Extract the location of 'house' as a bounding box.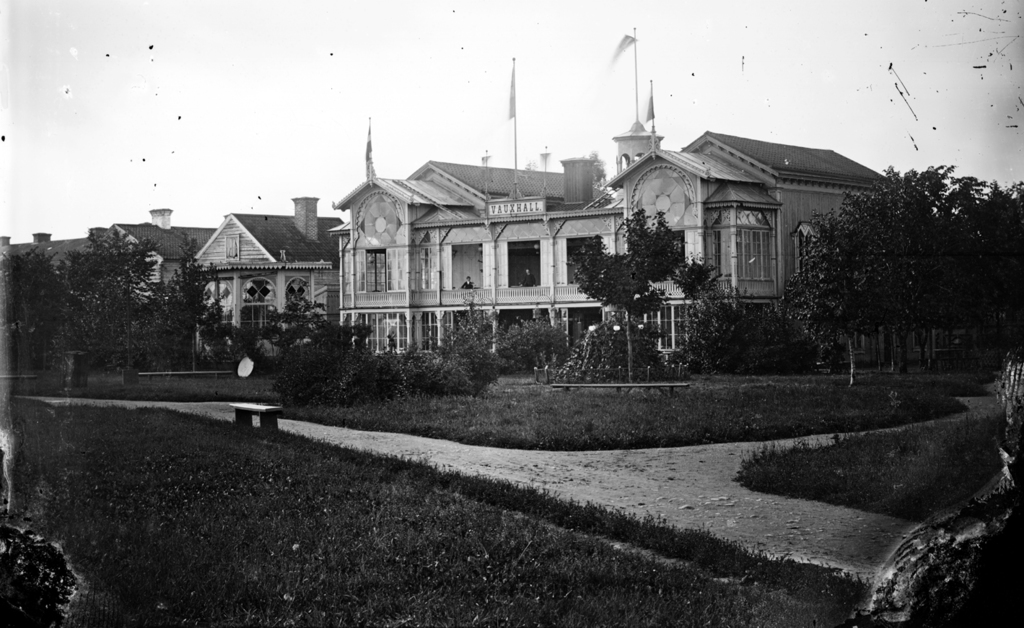
{"left": 359, "top": 97, "right": 824, "bottom": 381}.
